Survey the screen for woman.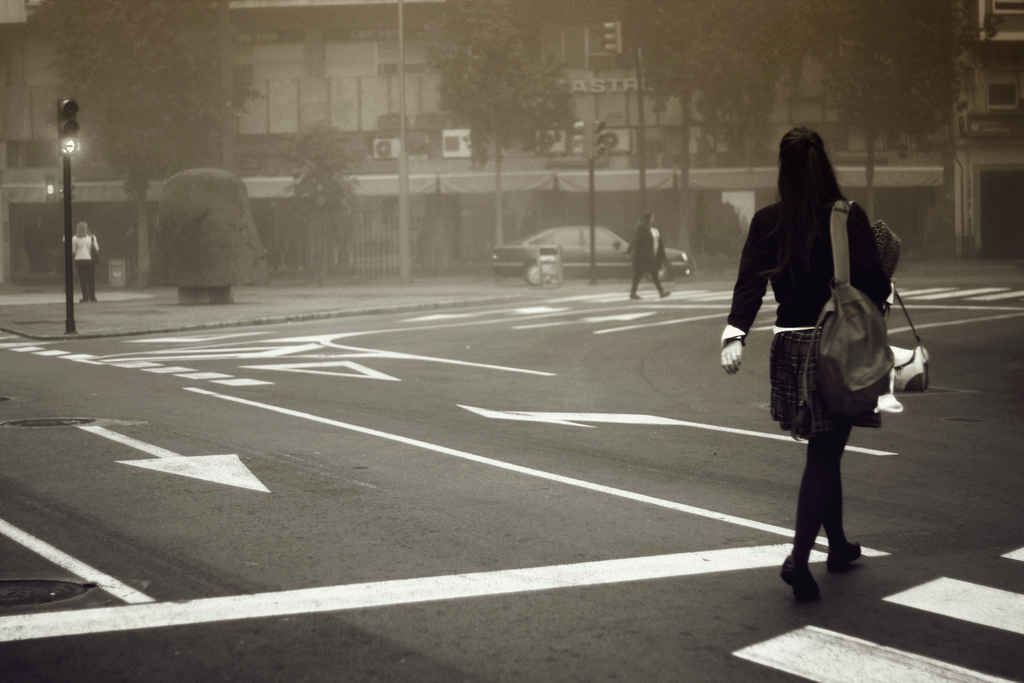
Survey found: bbox=(734, 133, 906, 594).
